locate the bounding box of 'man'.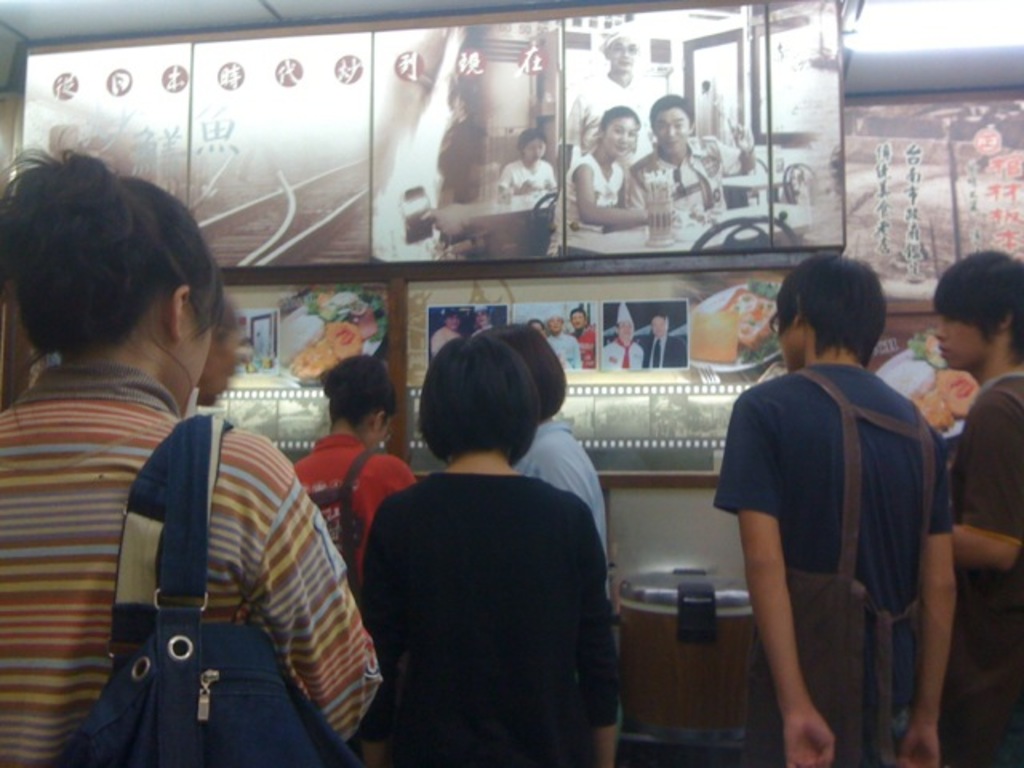
Bounding box: locate(571, 301, 600, 371).
